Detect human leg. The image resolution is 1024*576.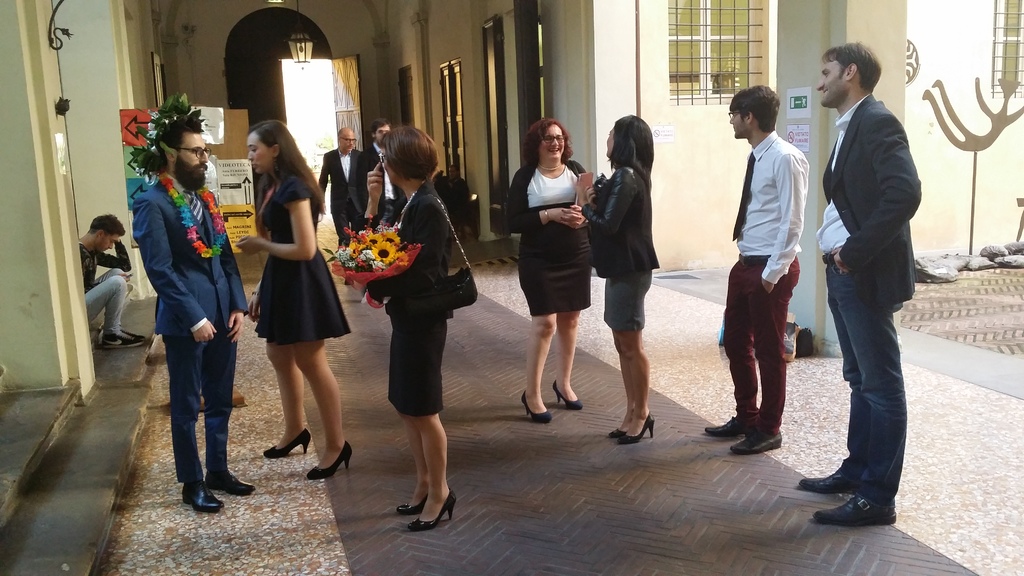
<region>554, 308, 576, 417</region>.
